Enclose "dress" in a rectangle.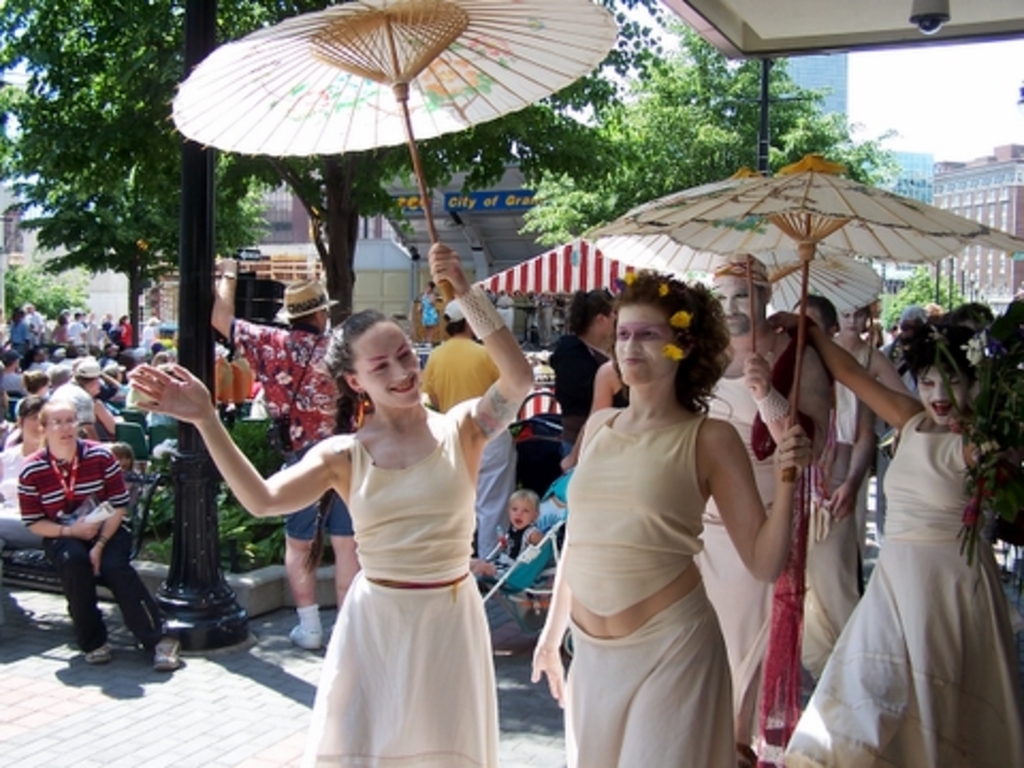
bbox=(802, 358, 1003, 757).
